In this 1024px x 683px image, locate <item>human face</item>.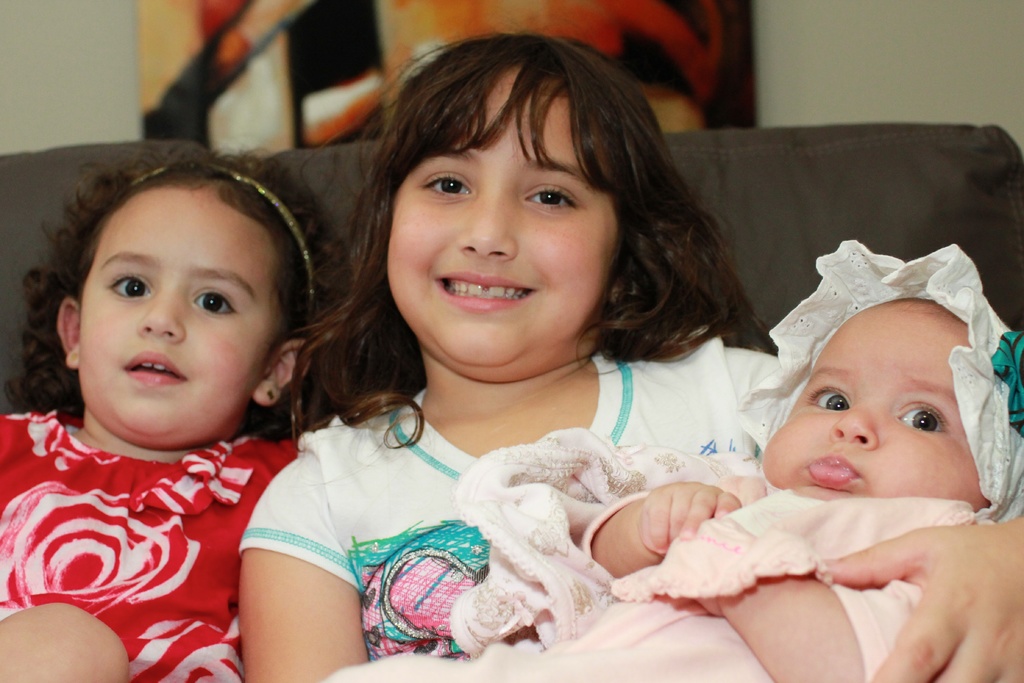
Bounding box: (762,290,995,506).
